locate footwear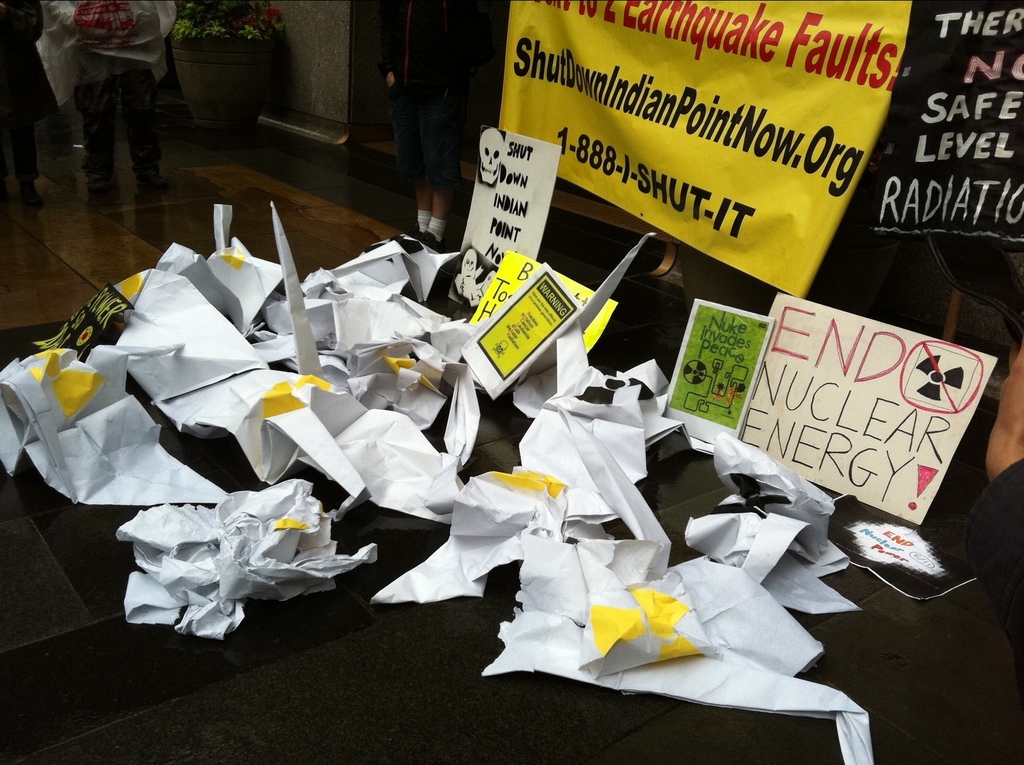
x1=17 y1=180 x2=42 y2=216
